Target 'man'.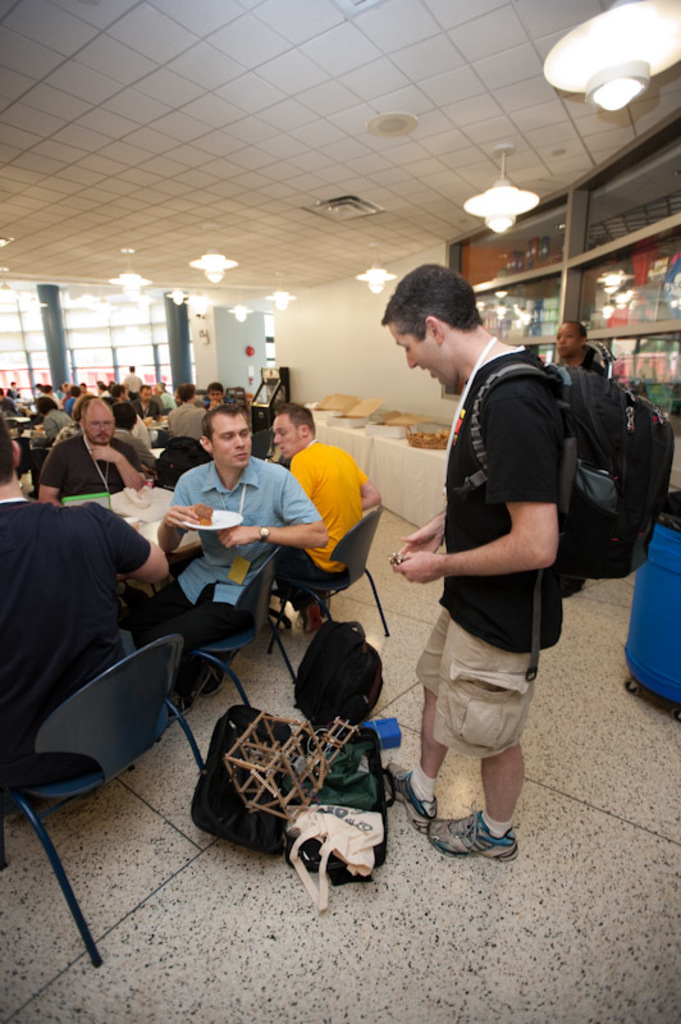
Target region: (123,365,151,398).
